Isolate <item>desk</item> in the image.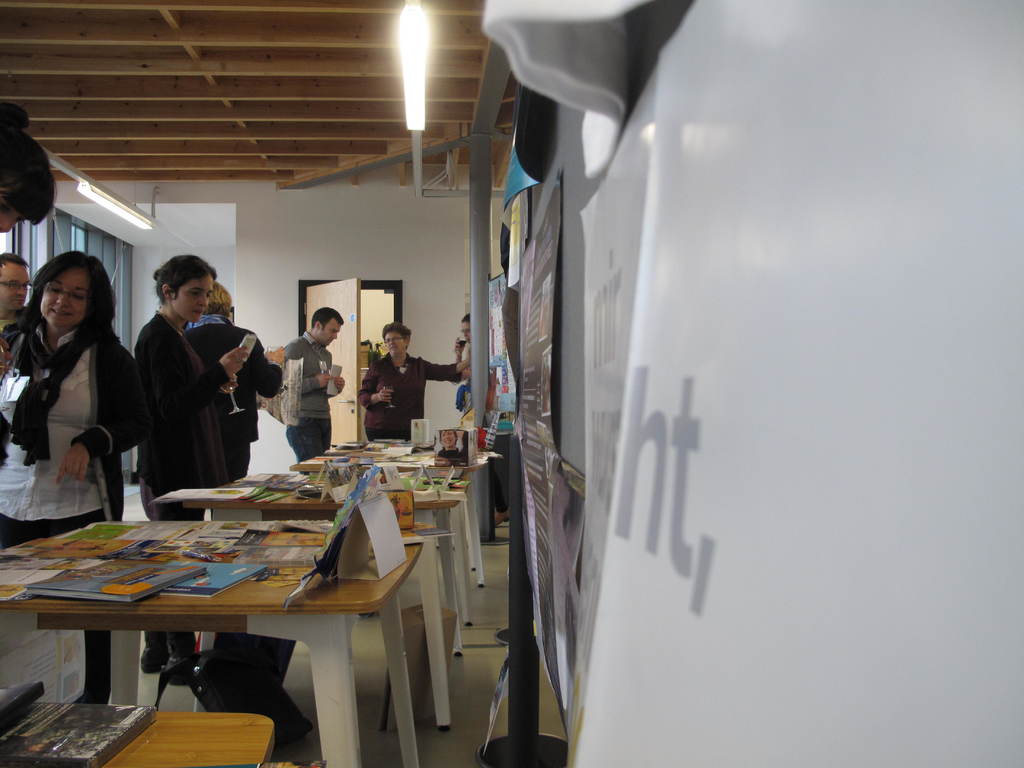
Isolated region: <region>0, 520, 424, 767</region>.
